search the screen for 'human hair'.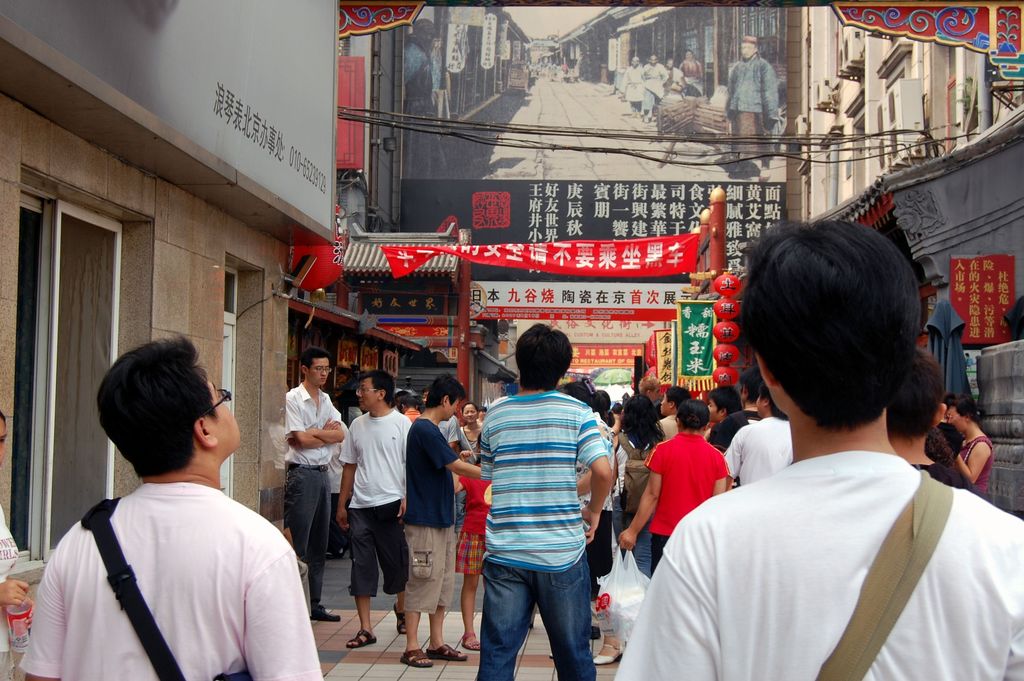
Found at bbox=(739, 363, 765, 403).
